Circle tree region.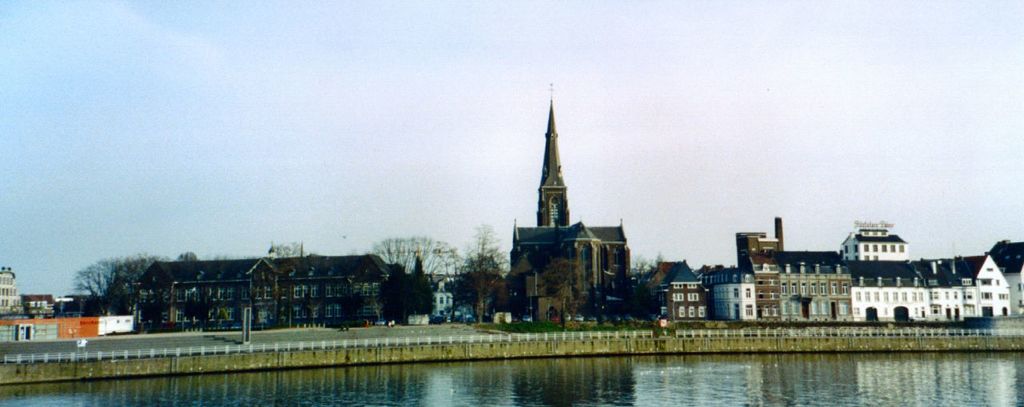
Region: region(627, 247, 664, 328).
